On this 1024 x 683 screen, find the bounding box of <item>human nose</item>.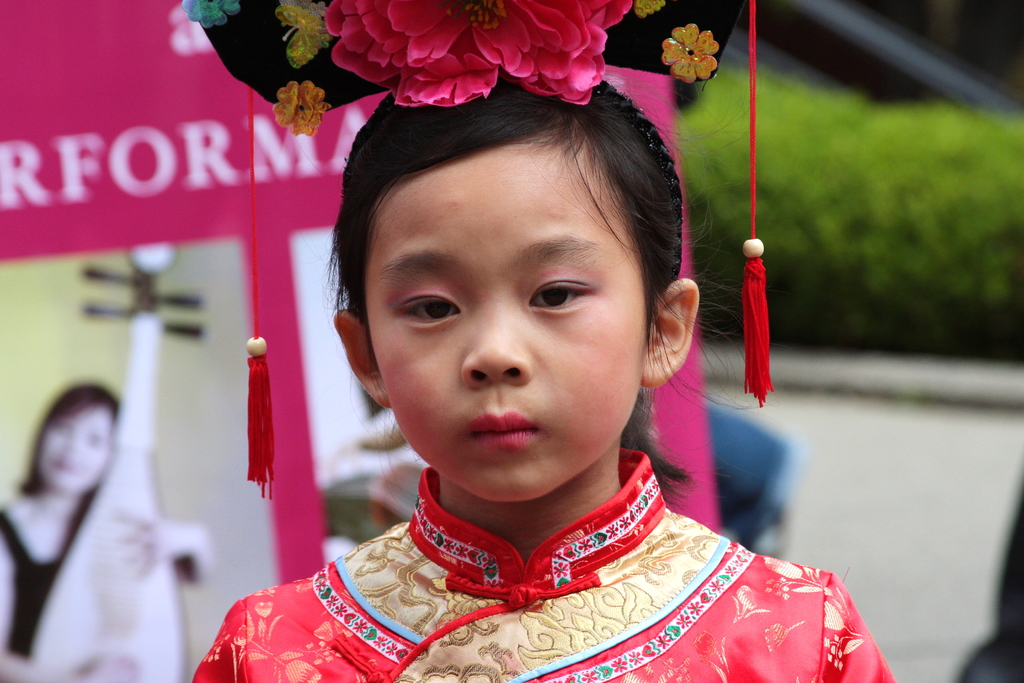
Bounding box: 460:308:532:391.
